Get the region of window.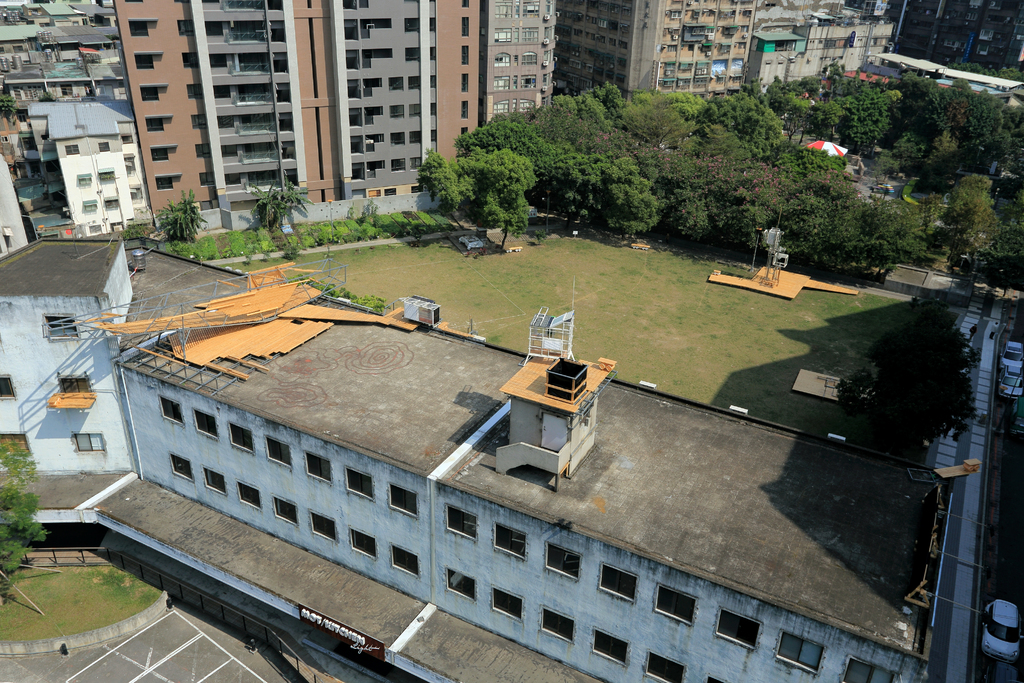
{"x1": 611, "y1": 1, "x2": 623, "y2": 15}.
